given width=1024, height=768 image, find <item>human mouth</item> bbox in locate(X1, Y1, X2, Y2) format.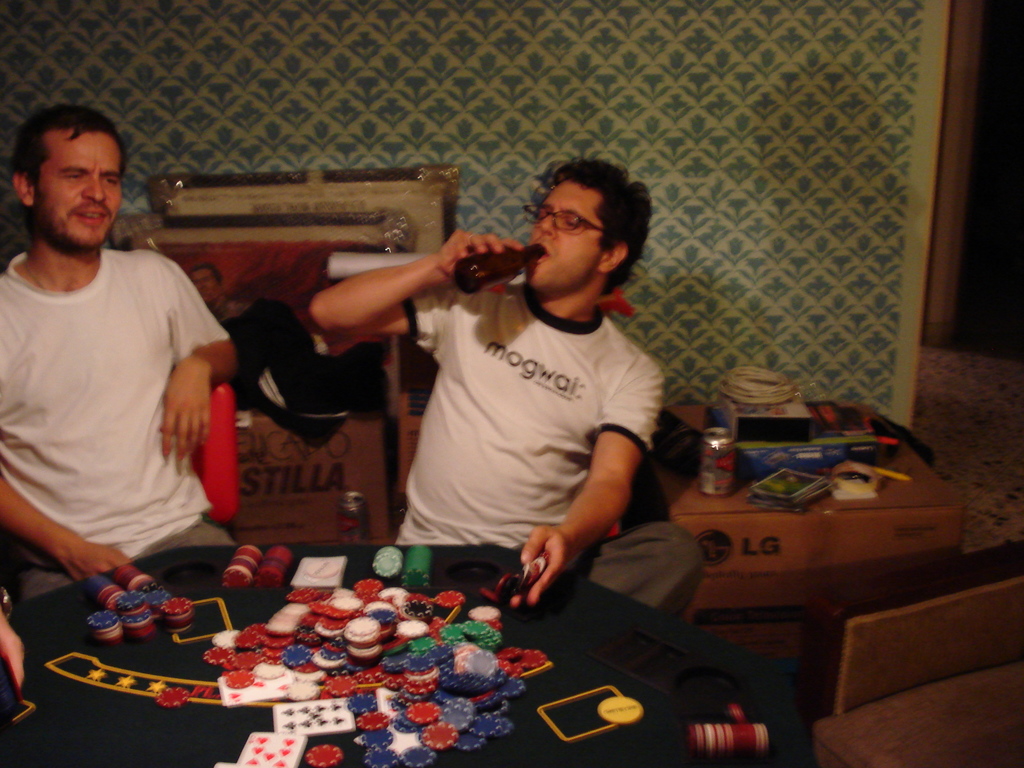
locate(73, 206, 108, 227).
